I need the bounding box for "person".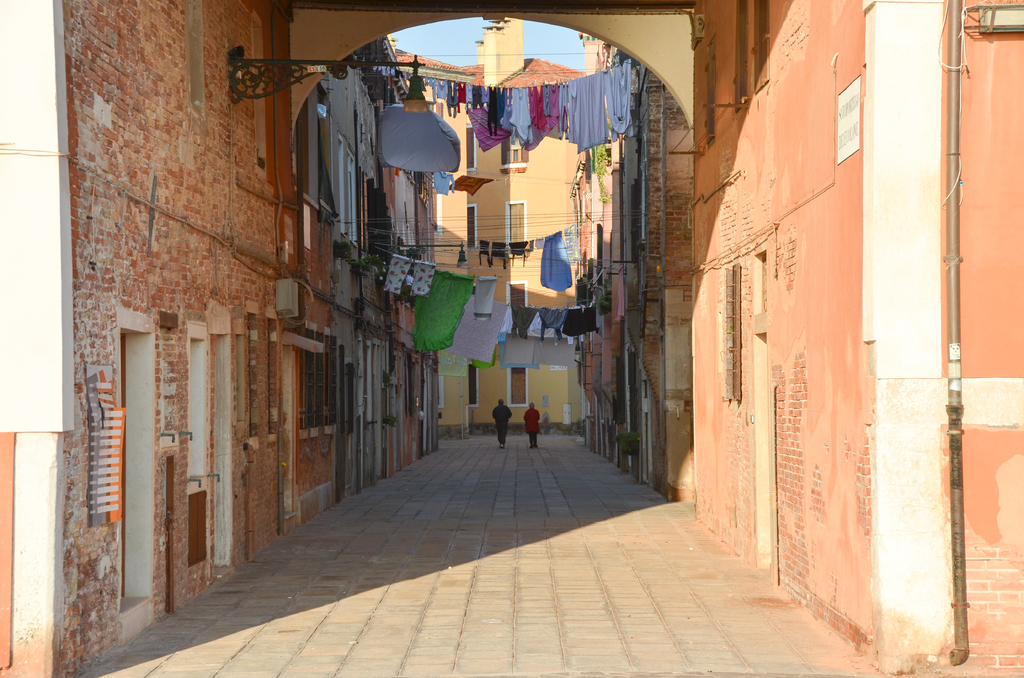
Here it is: 525:400:542:452.
